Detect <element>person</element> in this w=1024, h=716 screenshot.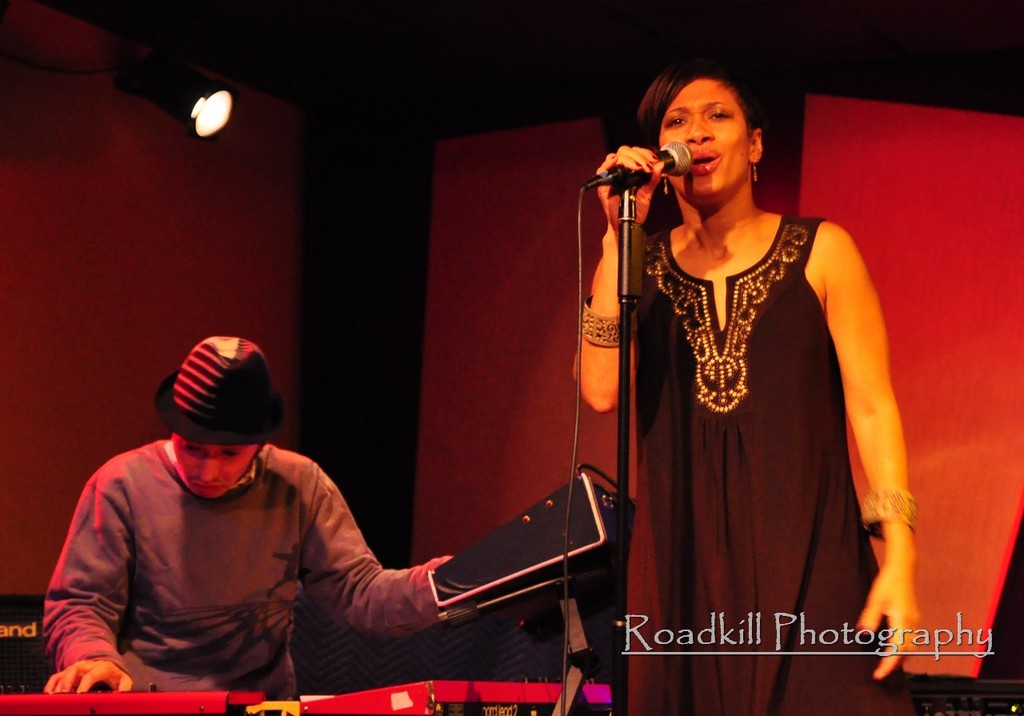
Detection: region(38, 326, 460, 702).
